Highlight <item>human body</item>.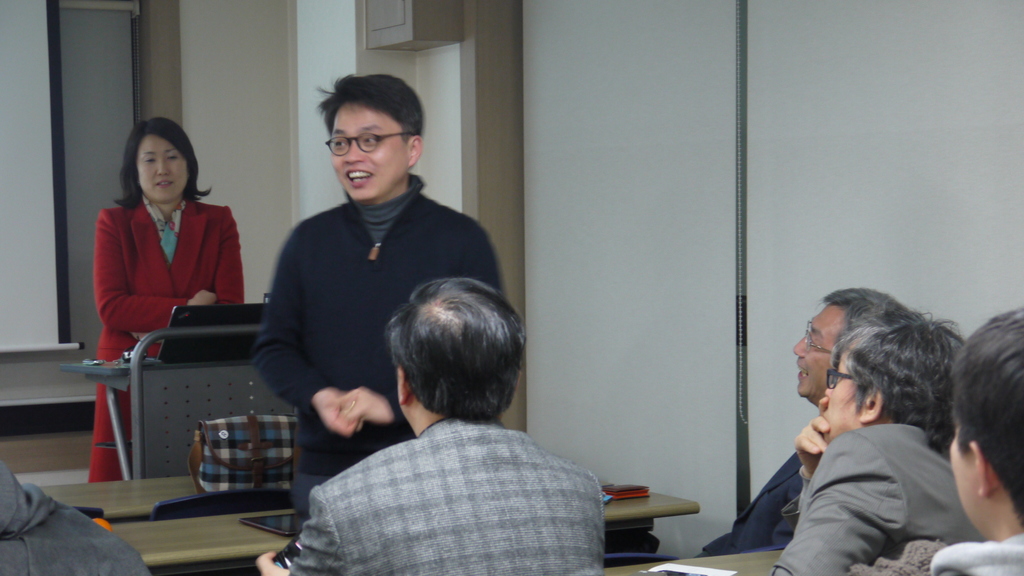
Highlighted region: bbox=[696, 285, 902, 556].
